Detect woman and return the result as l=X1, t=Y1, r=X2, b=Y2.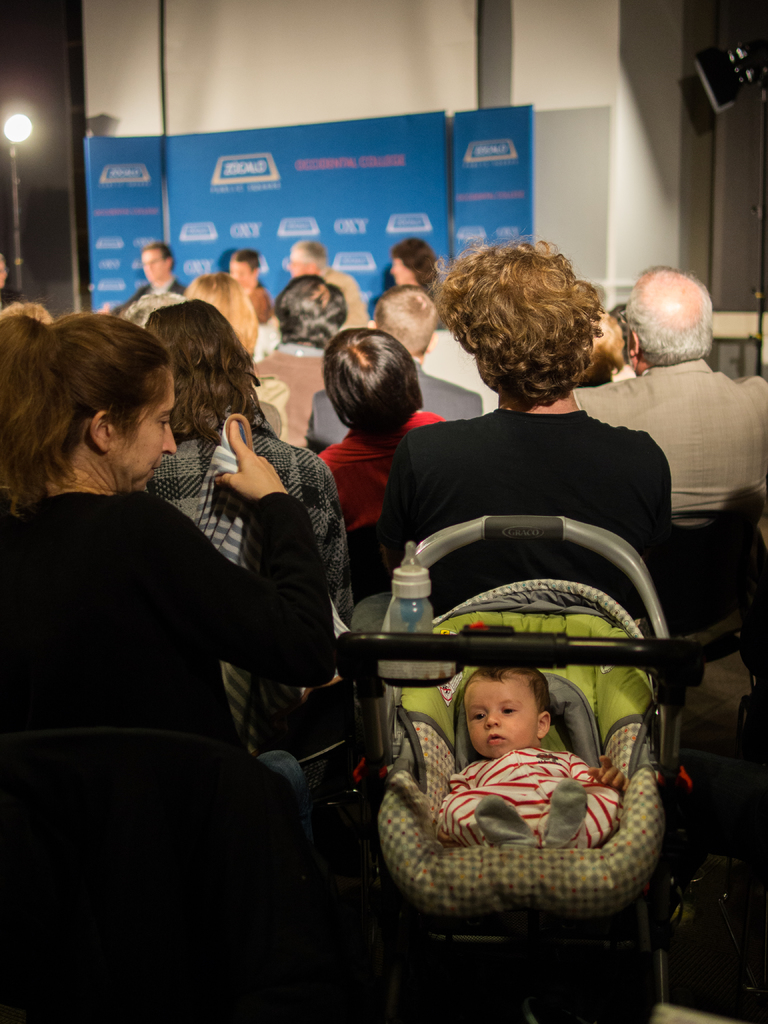
l=389, t=237, r=443, b=290.
